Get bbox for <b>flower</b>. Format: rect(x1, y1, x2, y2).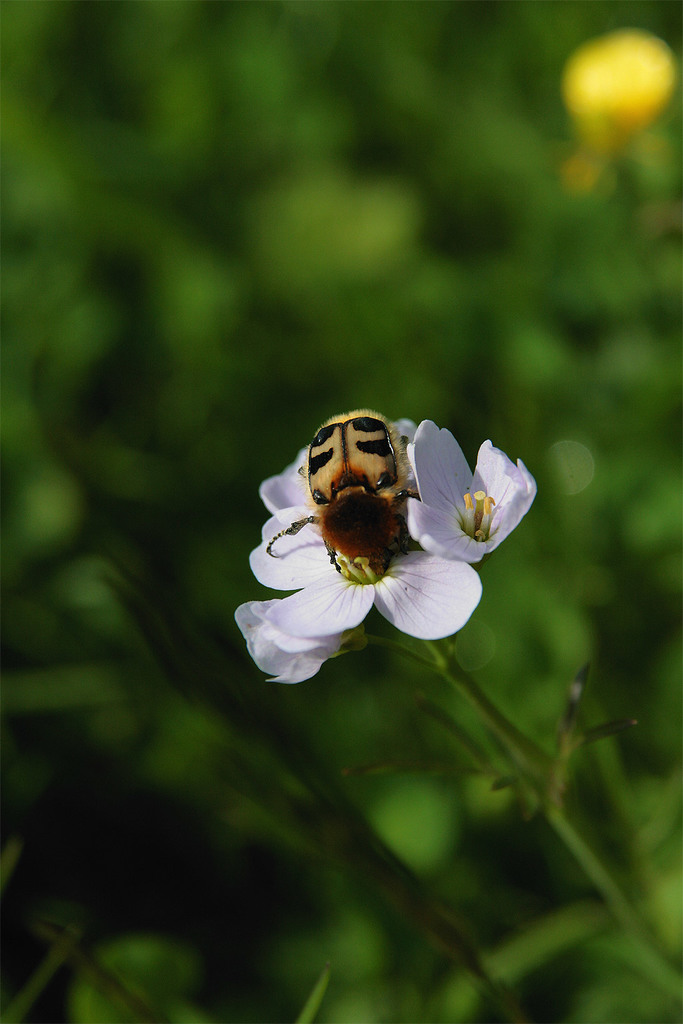
rect(253, 504, 481, 643).
